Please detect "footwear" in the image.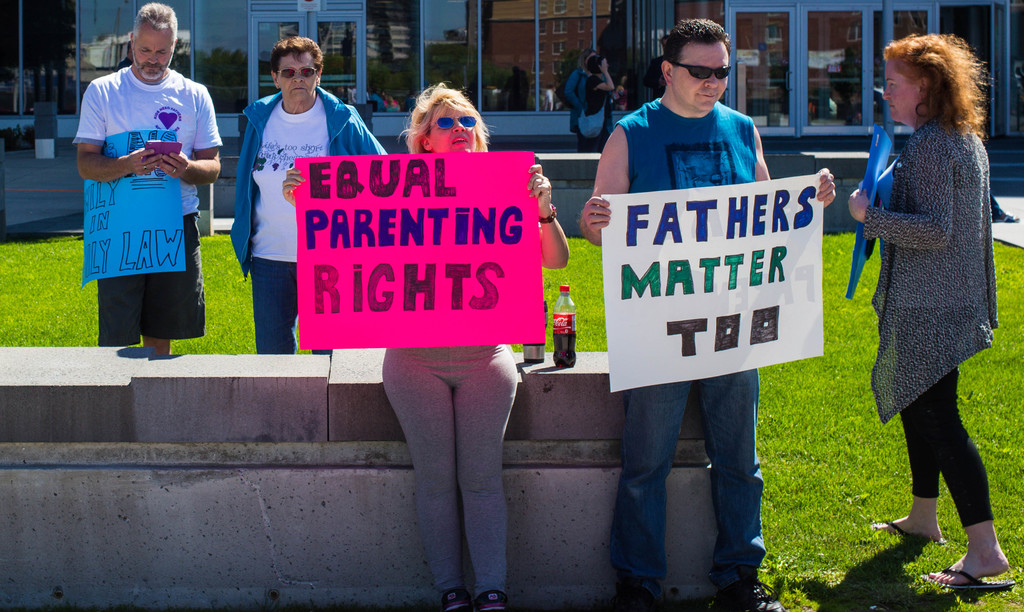
(941,517,1012,596).
